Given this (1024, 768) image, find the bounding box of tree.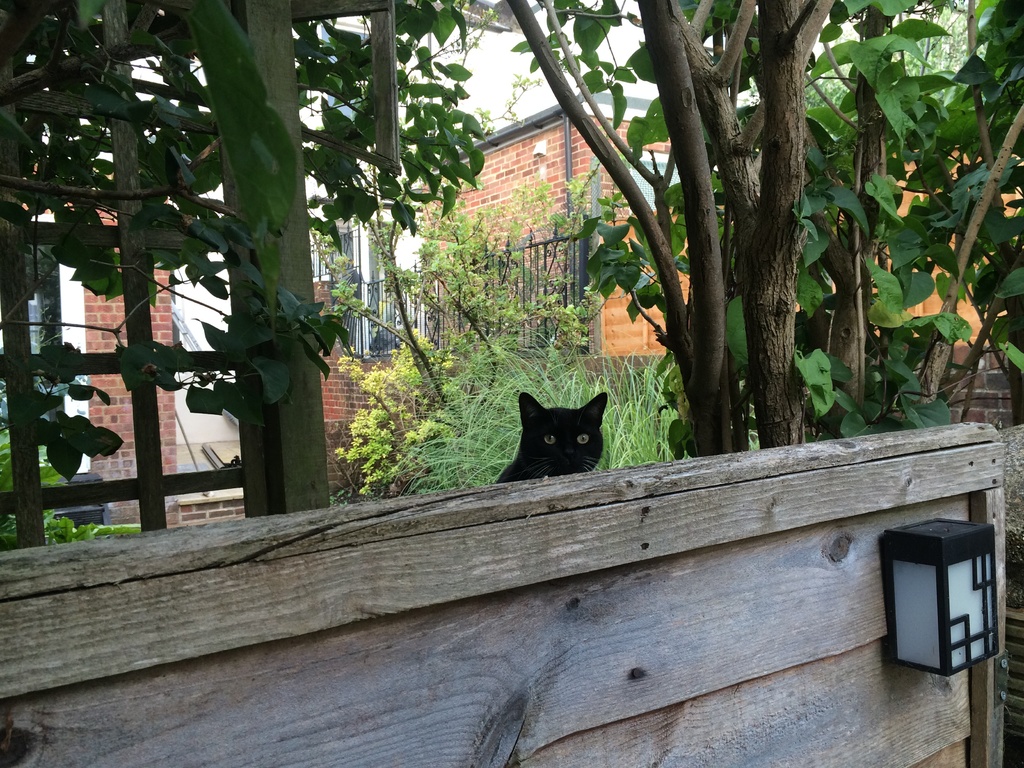
x1=310 y1=156 x2=673 y2=493.
